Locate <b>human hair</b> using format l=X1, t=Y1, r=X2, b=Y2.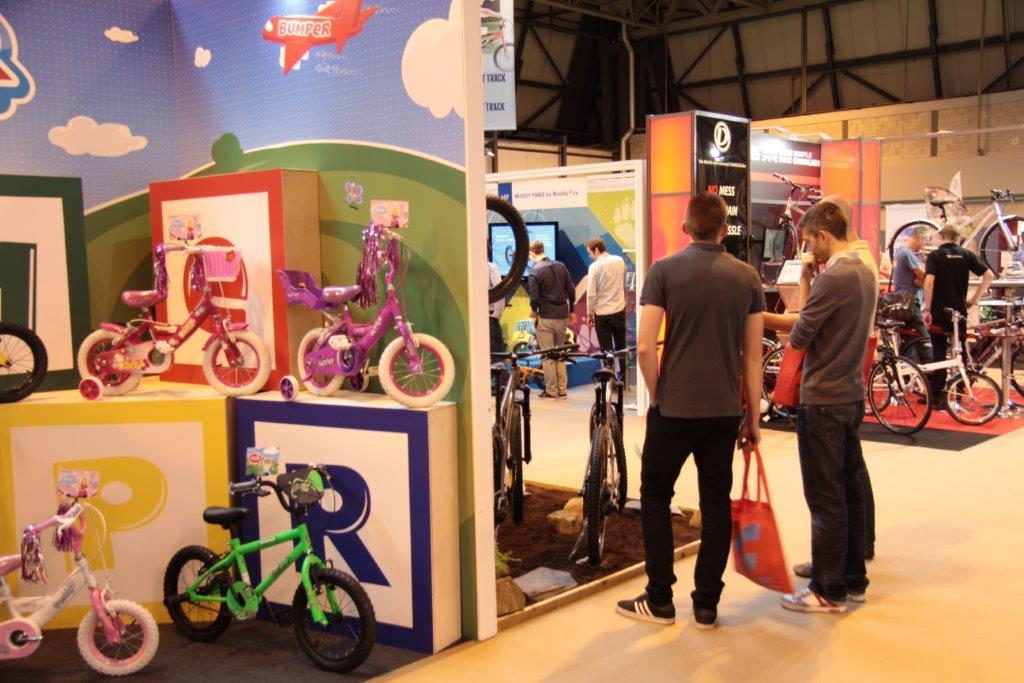
l=801, t=199, r=849, b=245.
